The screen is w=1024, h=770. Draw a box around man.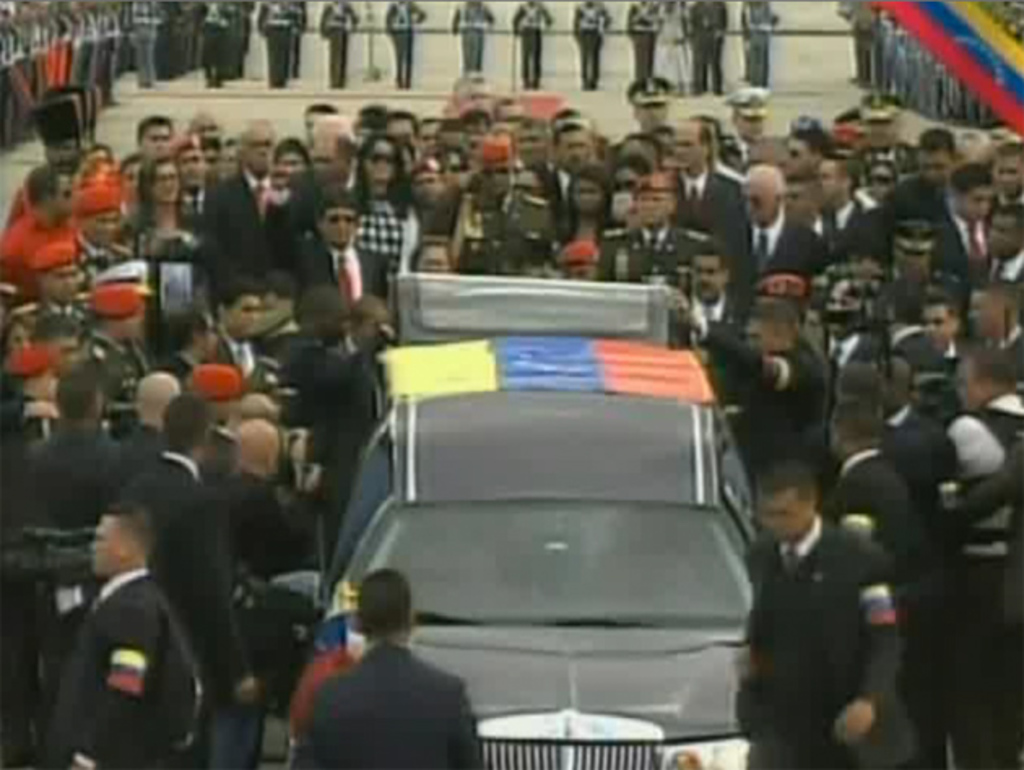
(925, 292, 964, 367).
